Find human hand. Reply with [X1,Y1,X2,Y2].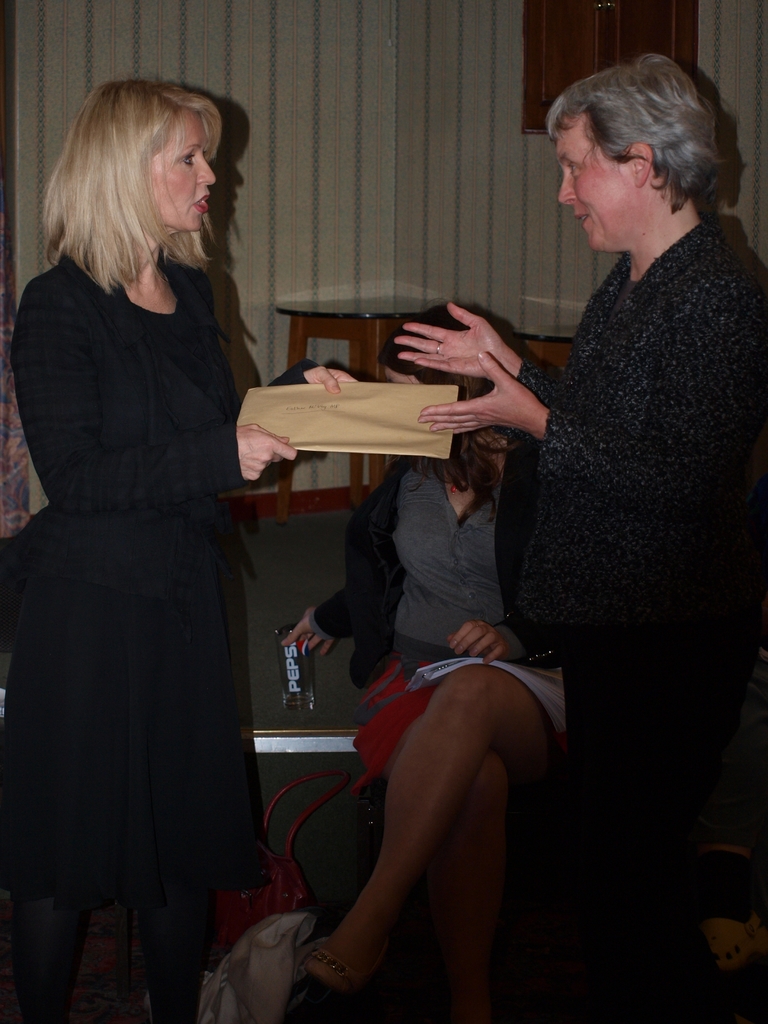
[236,419,303,489].
